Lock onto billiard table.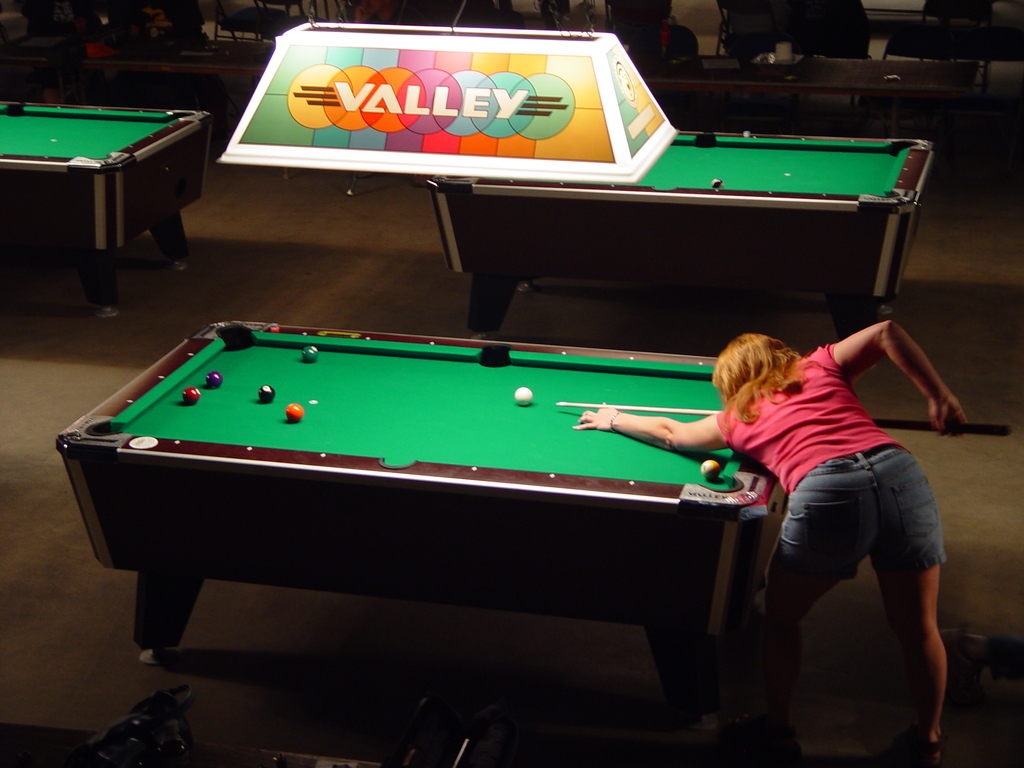
Locked: [x1=54, y1=320, x2=789, y2=735].
